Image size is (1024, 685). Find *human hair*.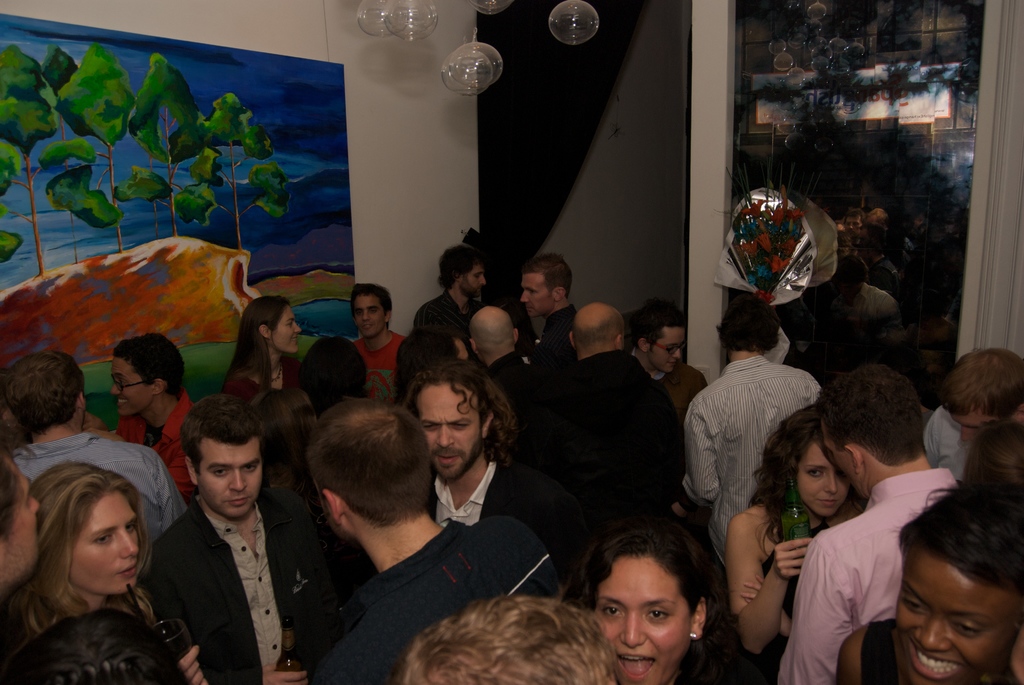
938 345 1023 431.
